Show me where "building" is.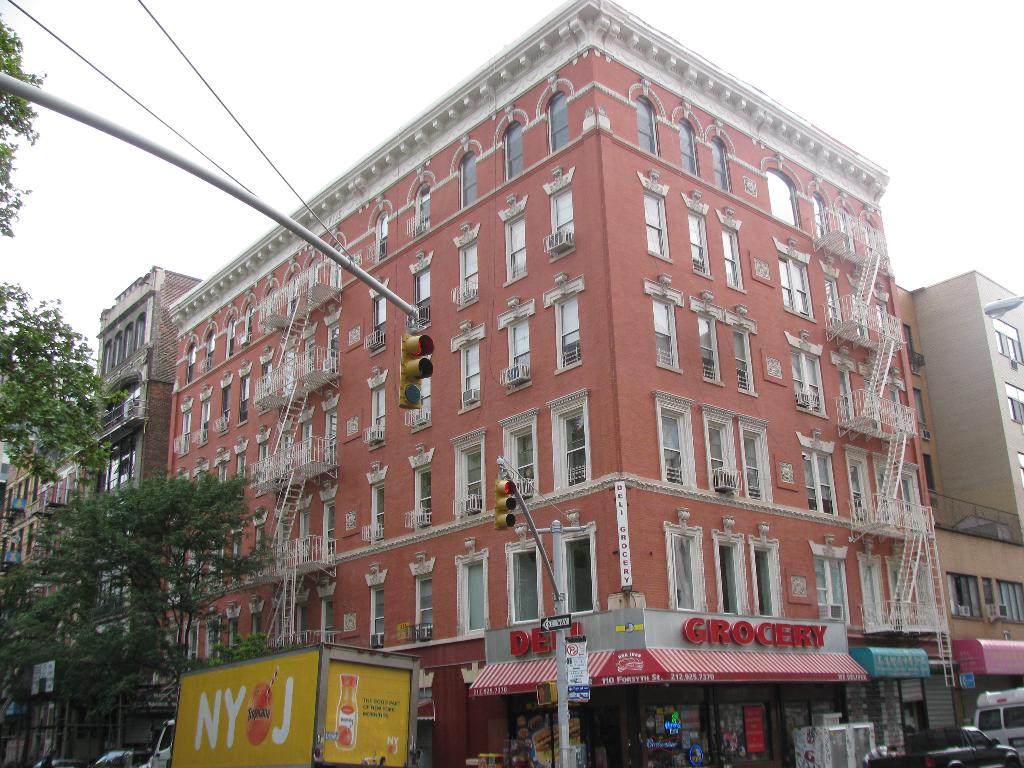
"building" is at (898,266,1023,767).
